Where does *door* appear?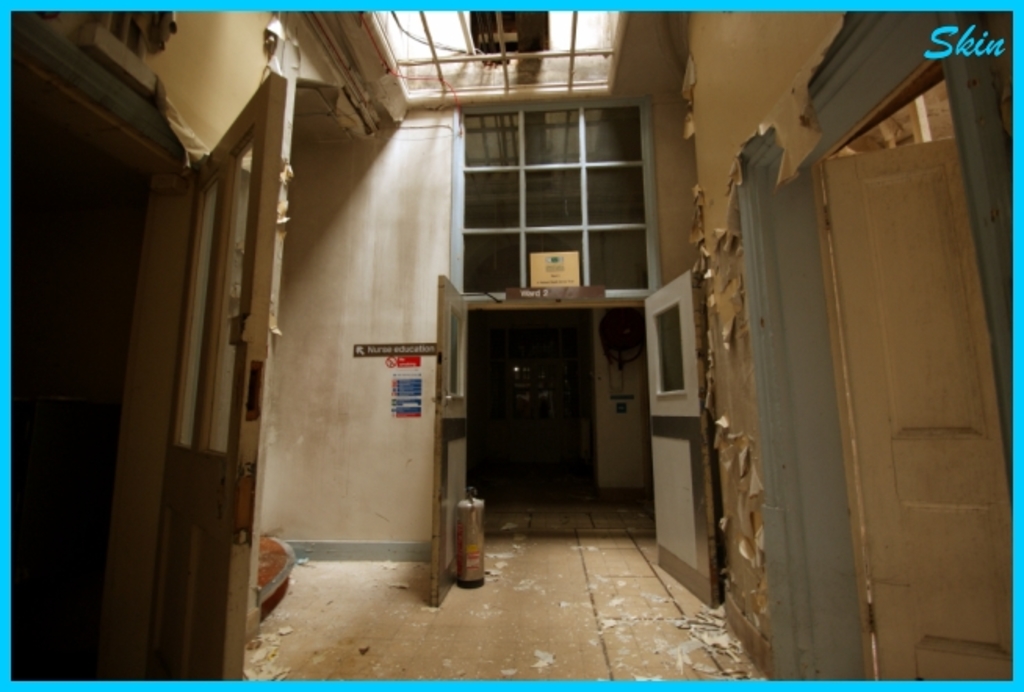
Appears at rect(813, 133, 1011, 679).
